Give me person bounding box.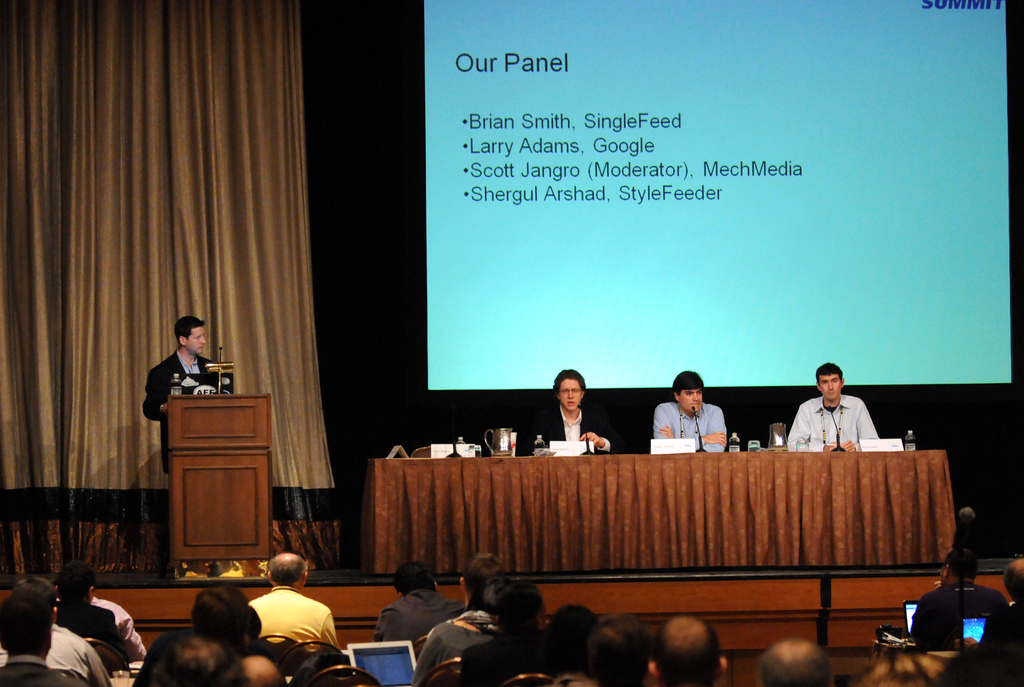
46, 563, 147, 679.
